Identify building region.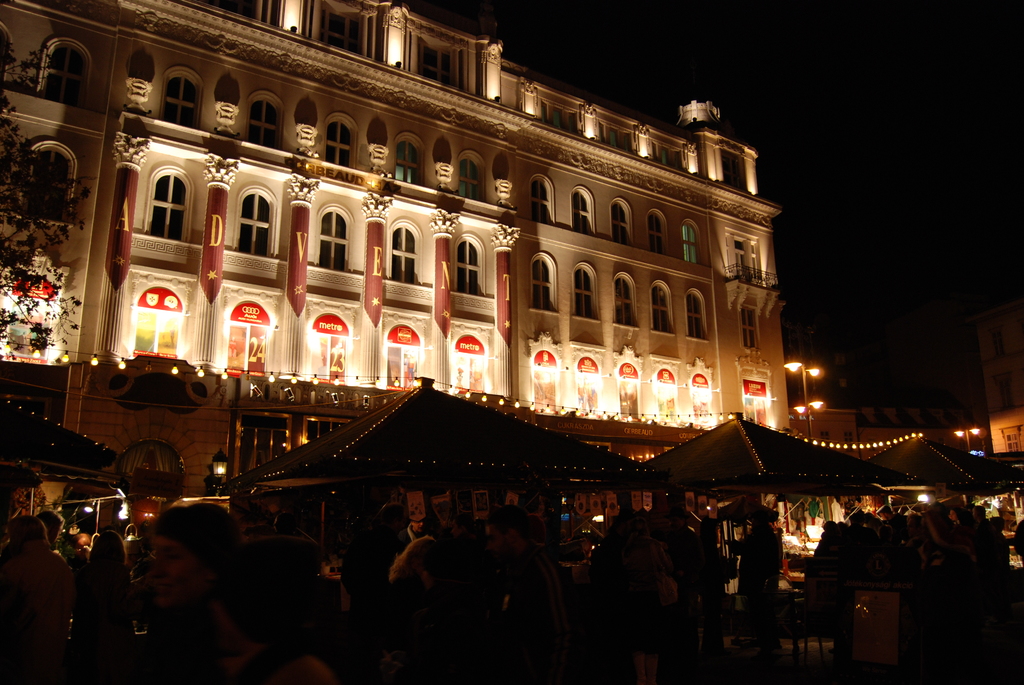
Region: bbox=(0, 0, 1023, 563).
